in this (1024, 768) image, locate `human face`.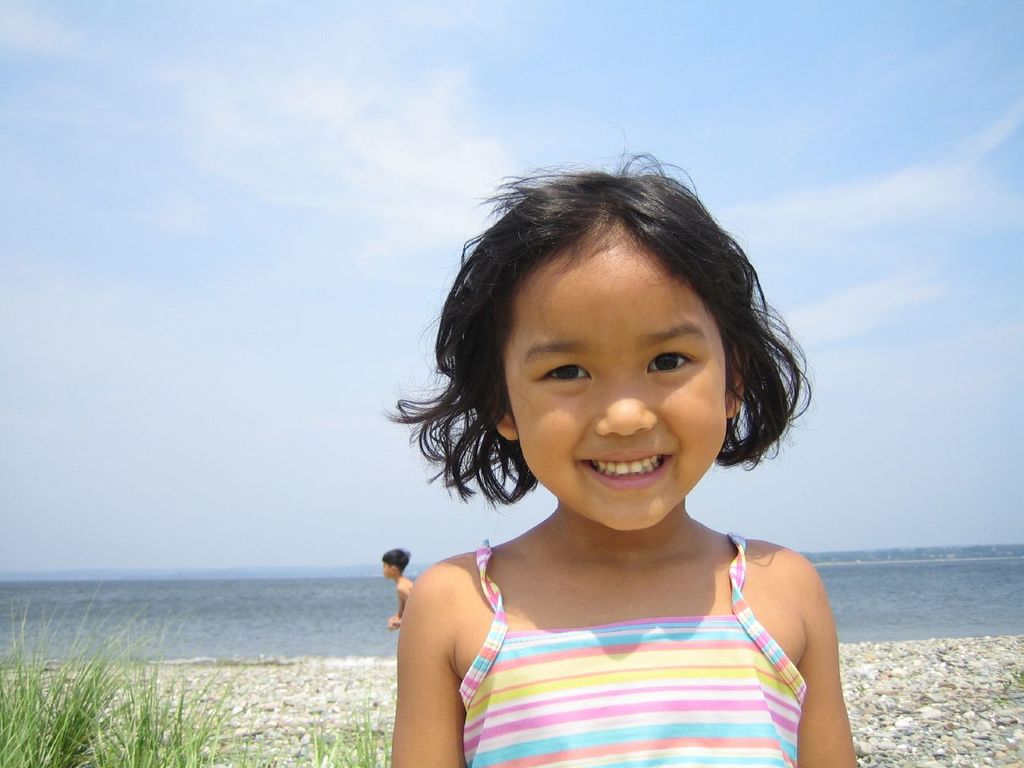
Bounding box: select_region(511, 233, 727, 530).
